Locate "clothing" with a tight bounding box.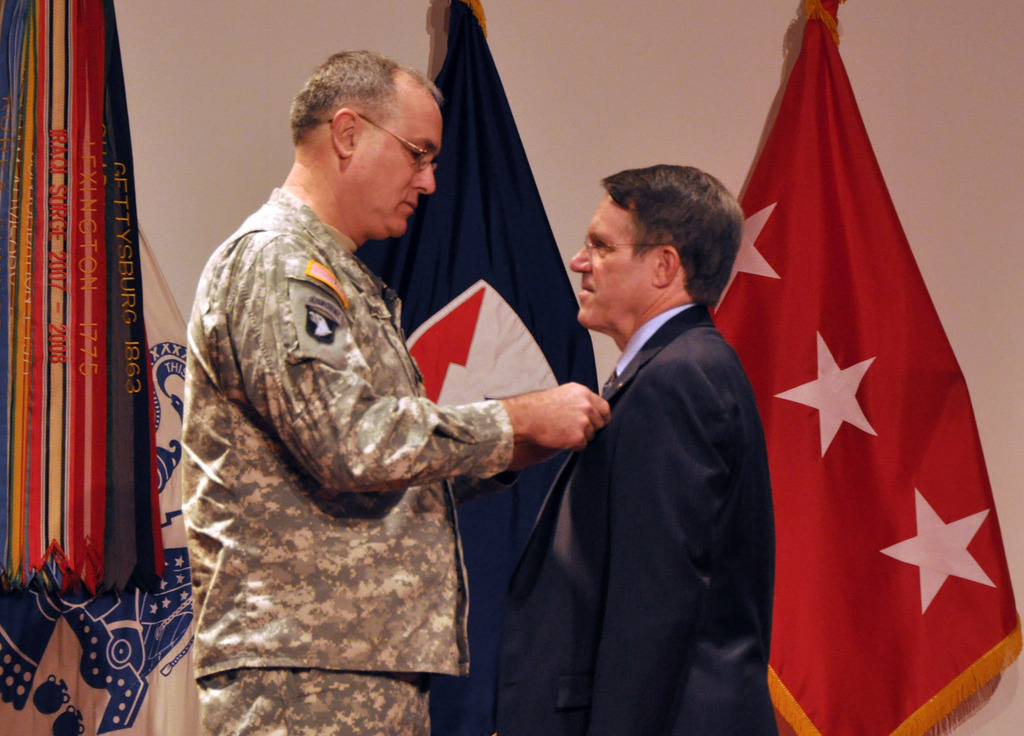
156 118 506 727.
